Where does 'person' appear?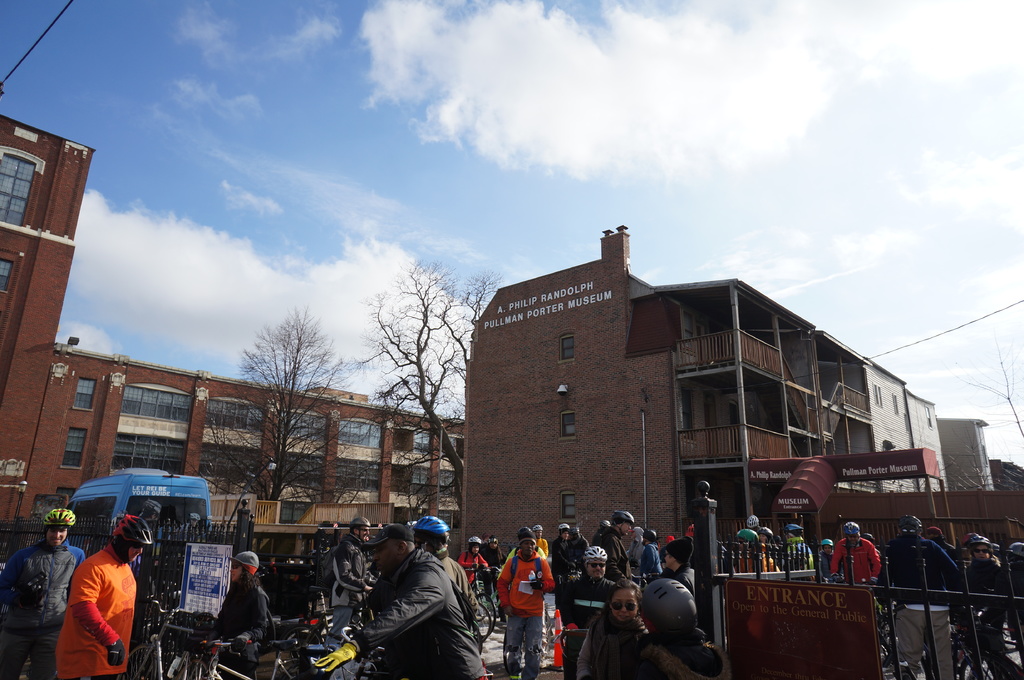
Appears at pyautogui.locateOnScreen(0, 508, 79, 679).
